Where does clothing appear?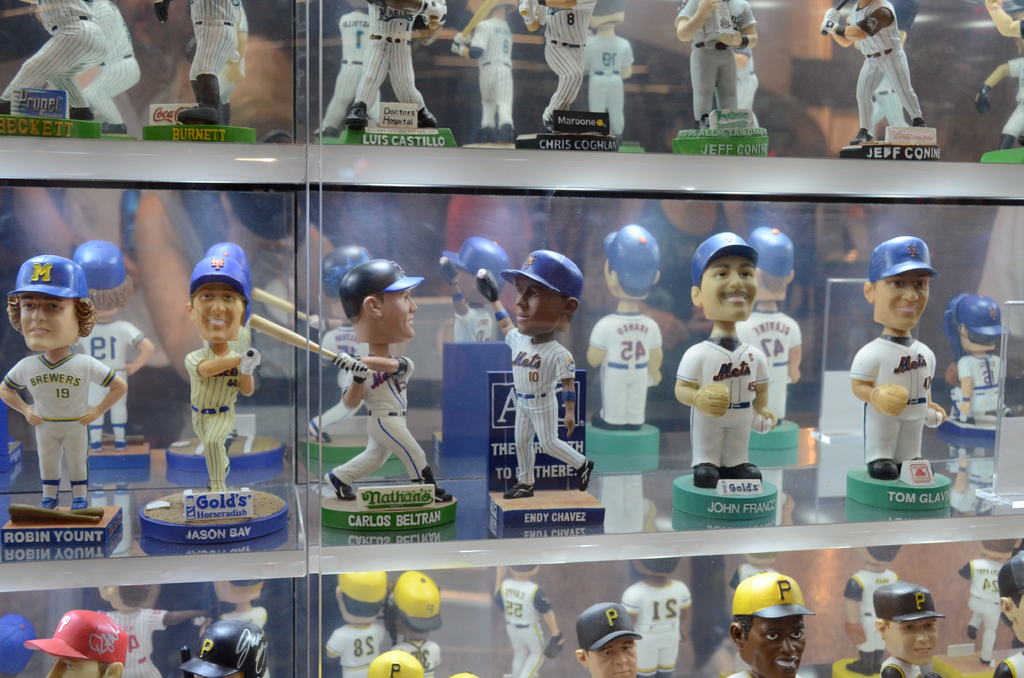
Appears at bbox(499, 326, 584, 488).
